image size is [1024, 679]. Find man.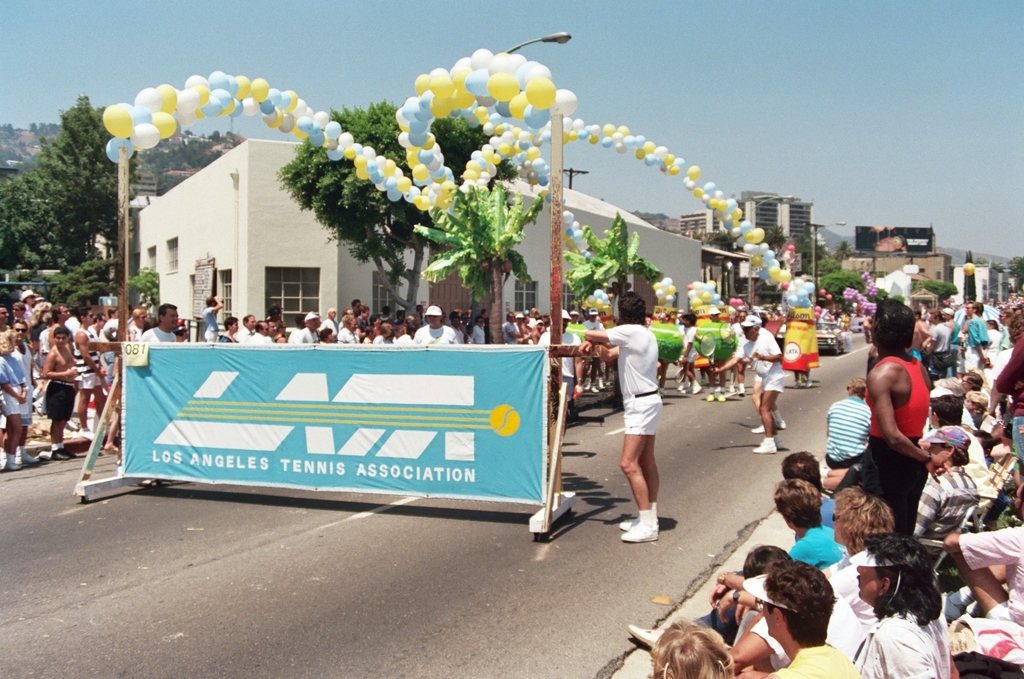
[x1=824, y1=373, x2=866, y2=473].
